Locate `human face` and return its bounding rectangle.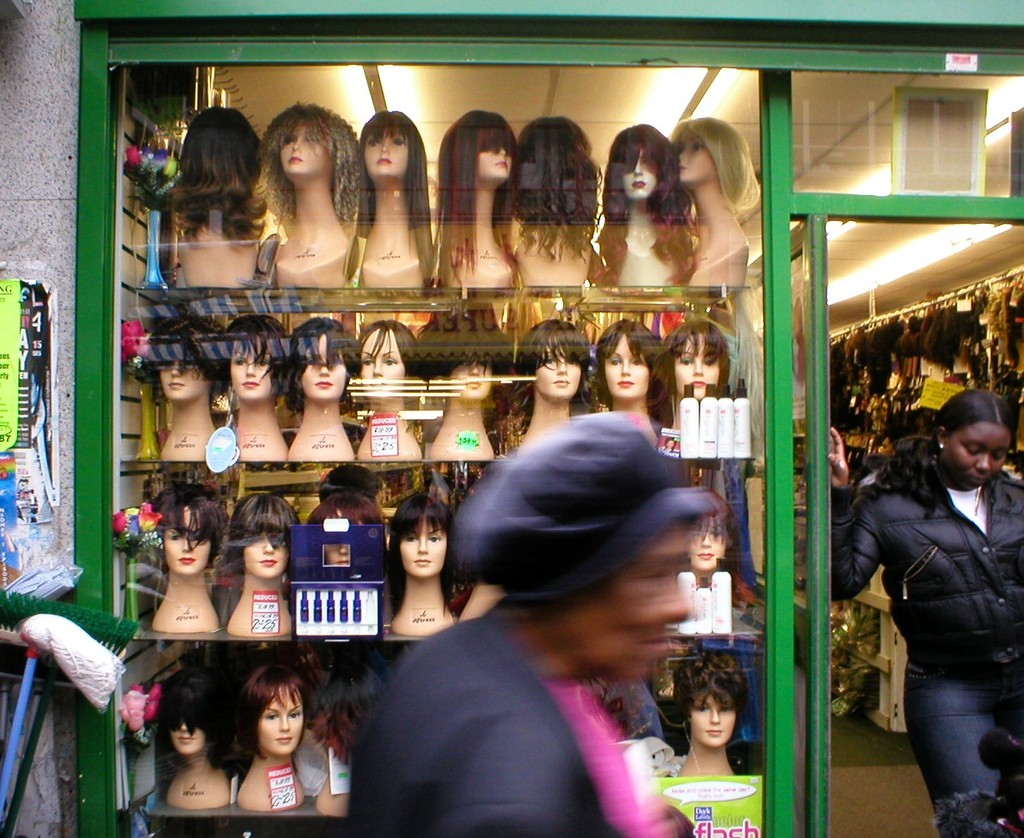
<region>298, 326, 346, 399</region>.
